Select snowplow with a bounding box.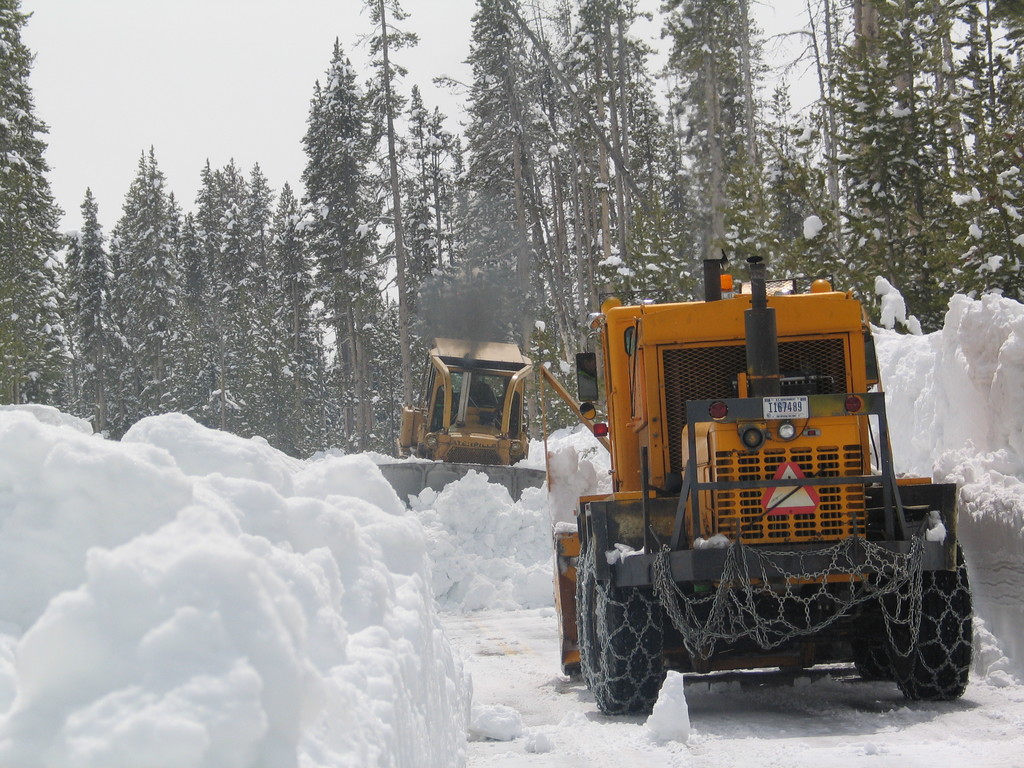
box(372, 336, 547, 513).
